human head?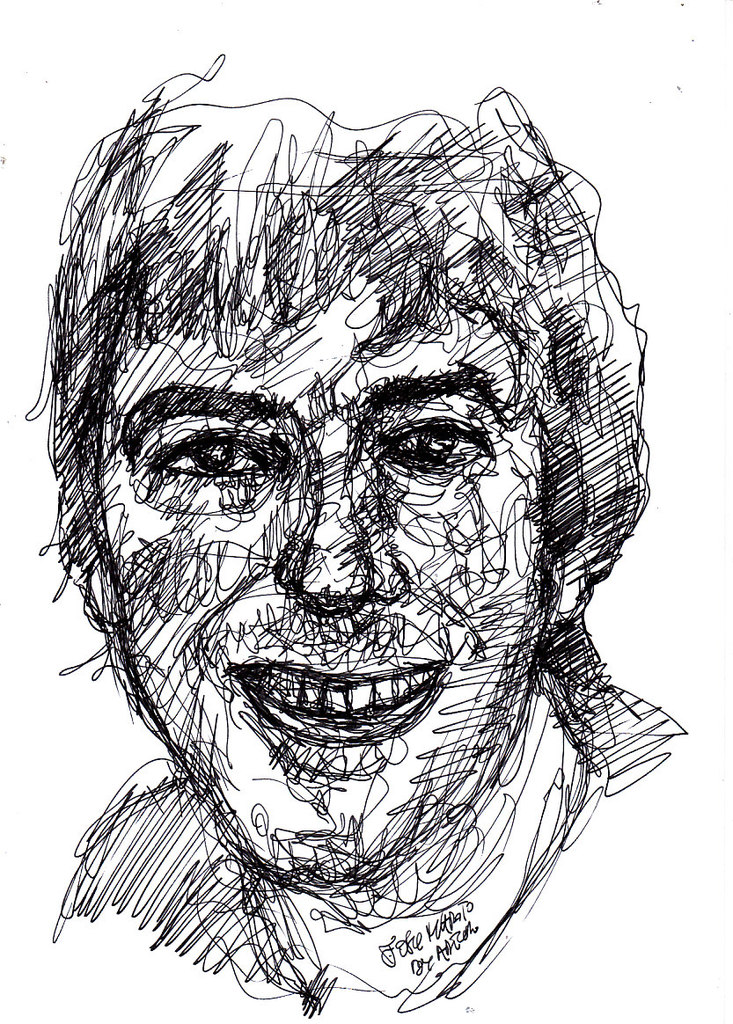
region(90, 61, 585, 853)
